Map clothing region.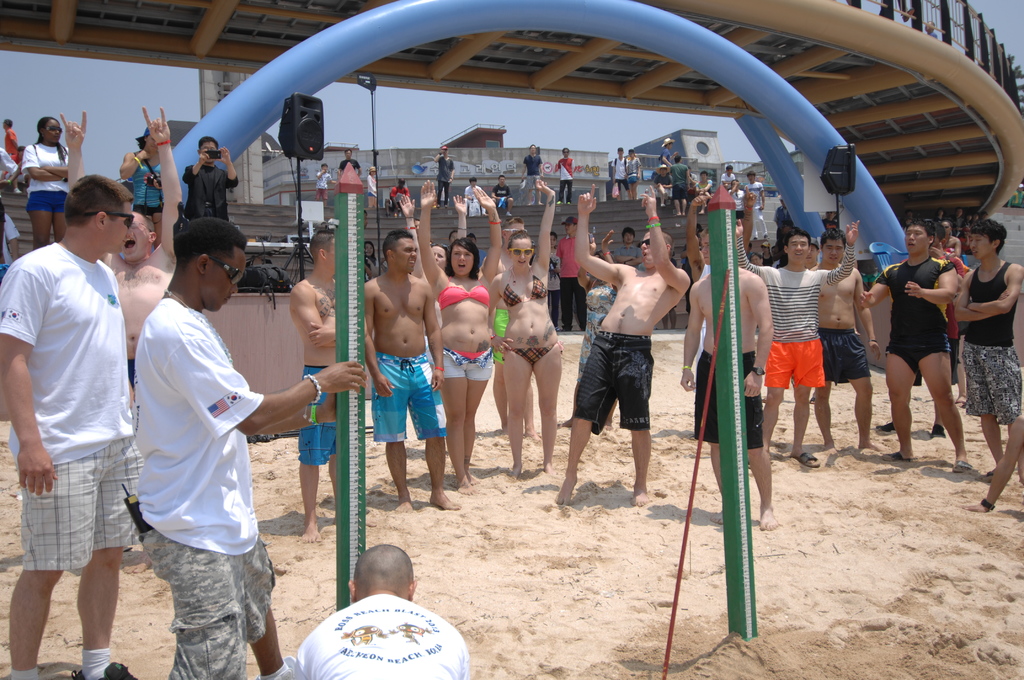
Mapped to 495, 270, 554, 312.
